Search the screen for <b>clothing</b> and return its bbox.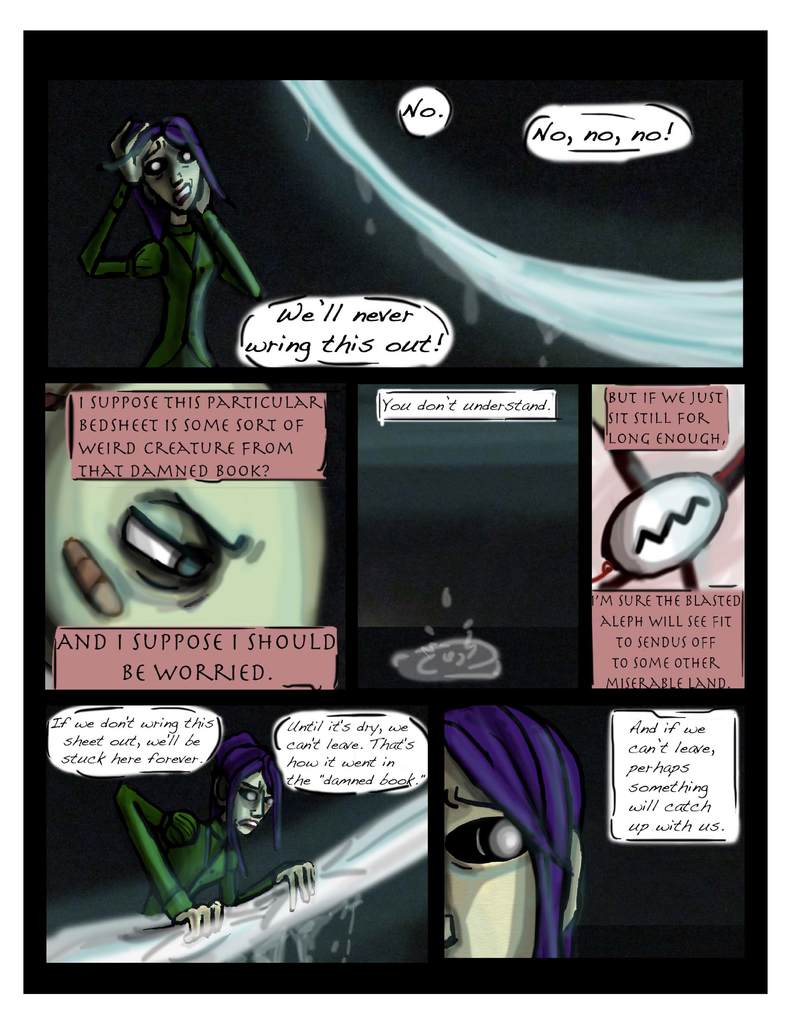
Found: Rect(86, 102, 259, 363).
